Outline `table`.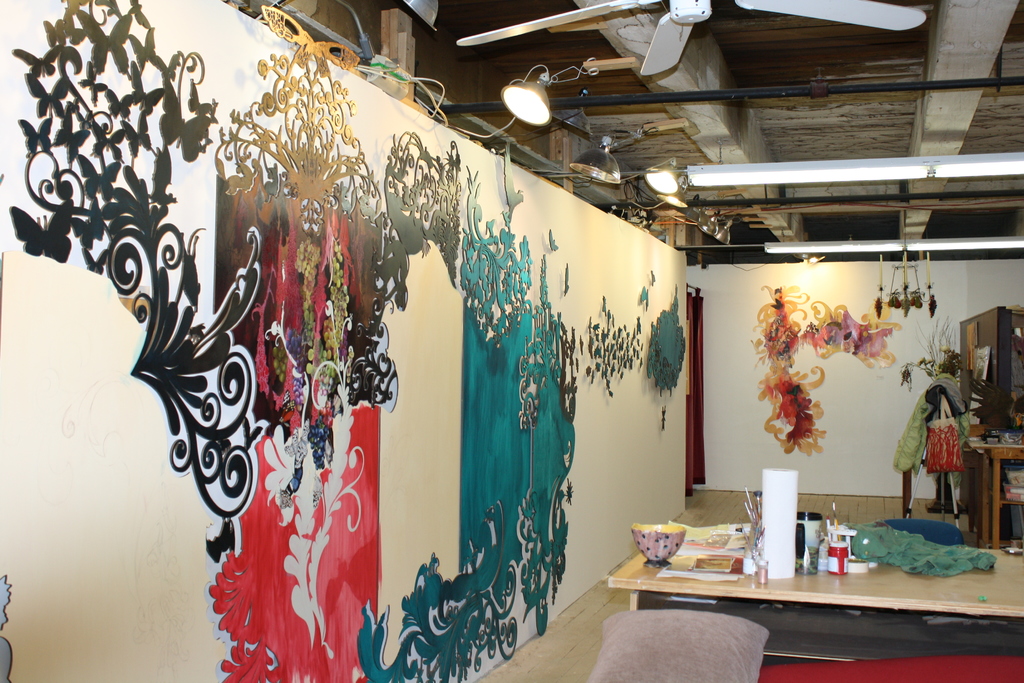
Outline: {"x1": 611, "y1": 520, "x2": 1004, "y2": 664}.
